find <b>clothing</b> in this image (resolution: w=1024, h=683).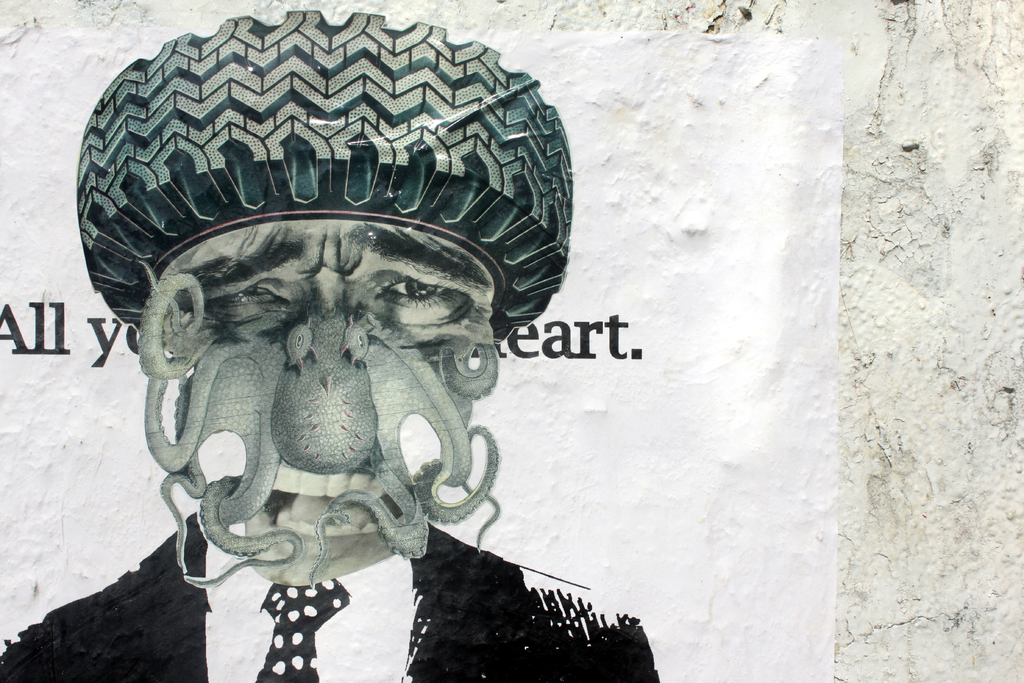
{"x1": 0, "y1": 520, "x2": 662, "y2": 682}.
